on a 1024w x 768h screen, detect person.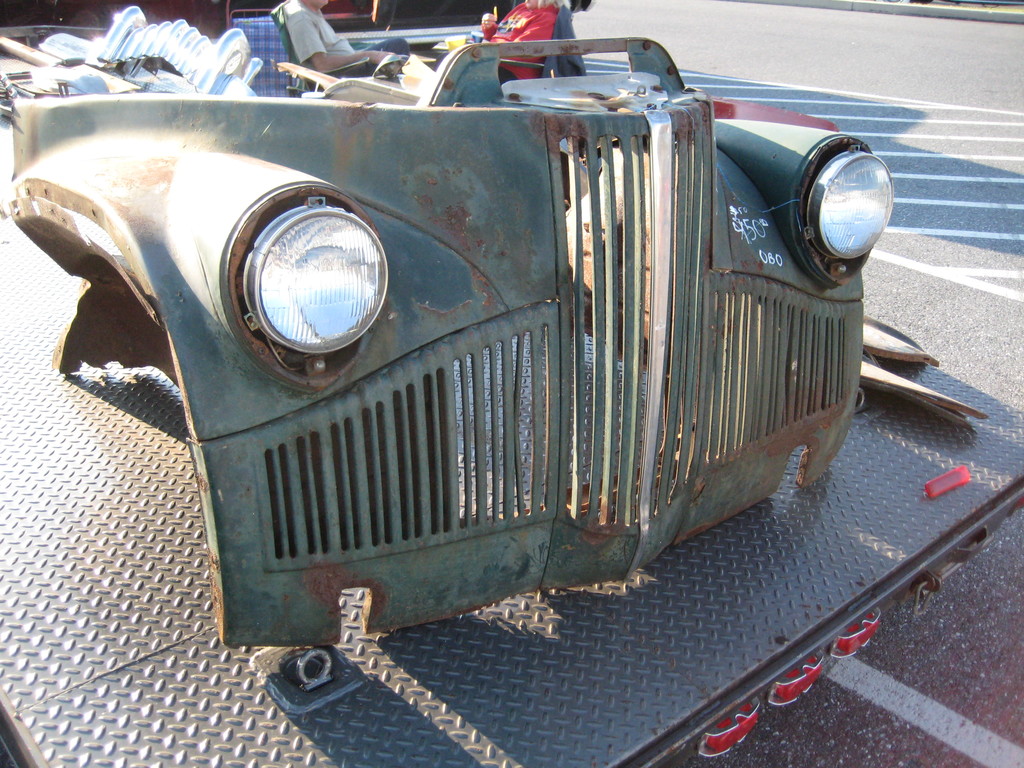
bbox=(276, 0, 413, 77).
